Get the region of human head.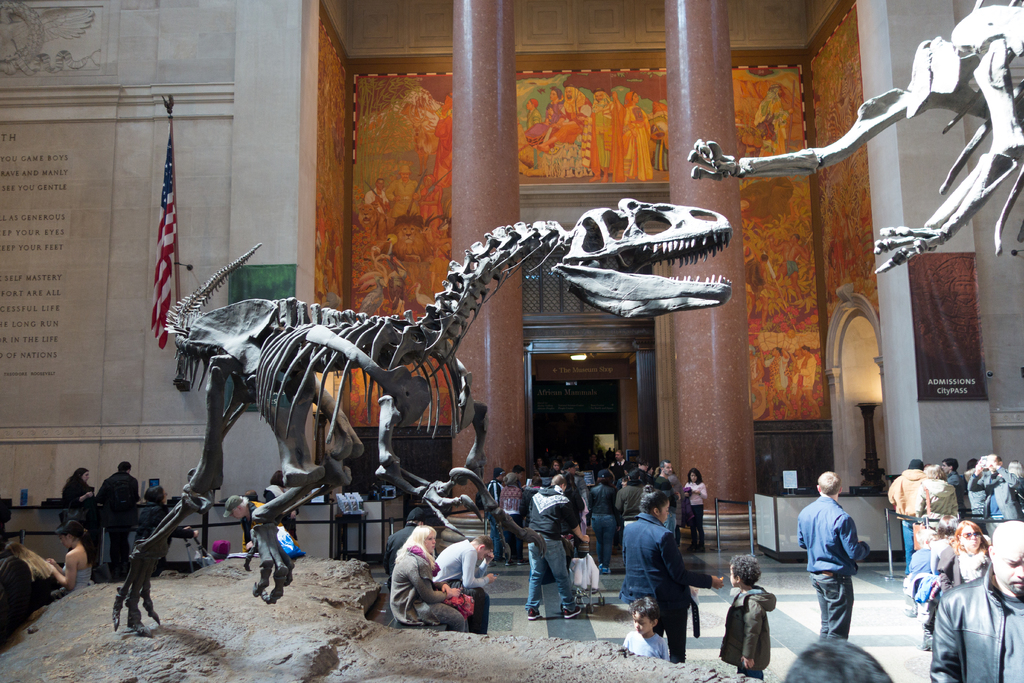
bbox=(781, 645, 893, 682).
